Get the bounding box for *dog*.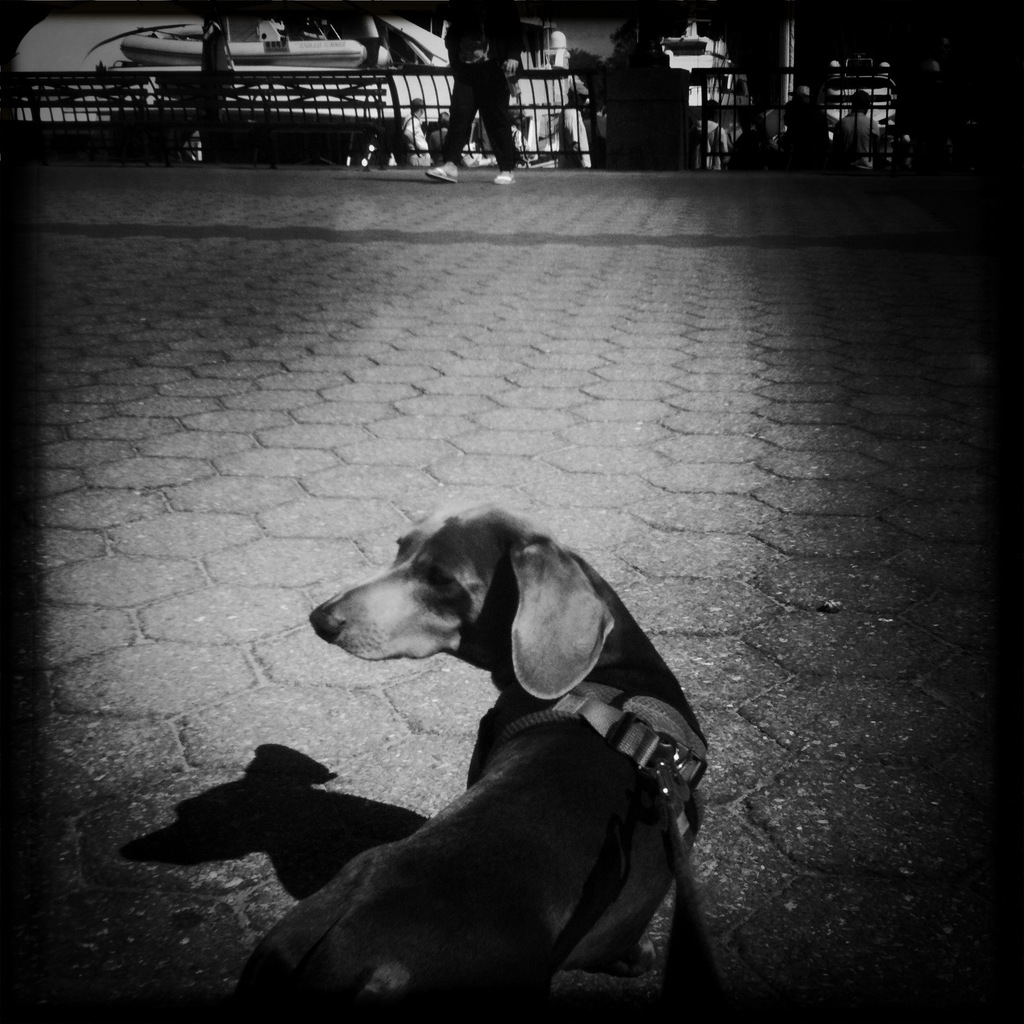
(x1=241, y1=501, x2=718, y2=1023).
